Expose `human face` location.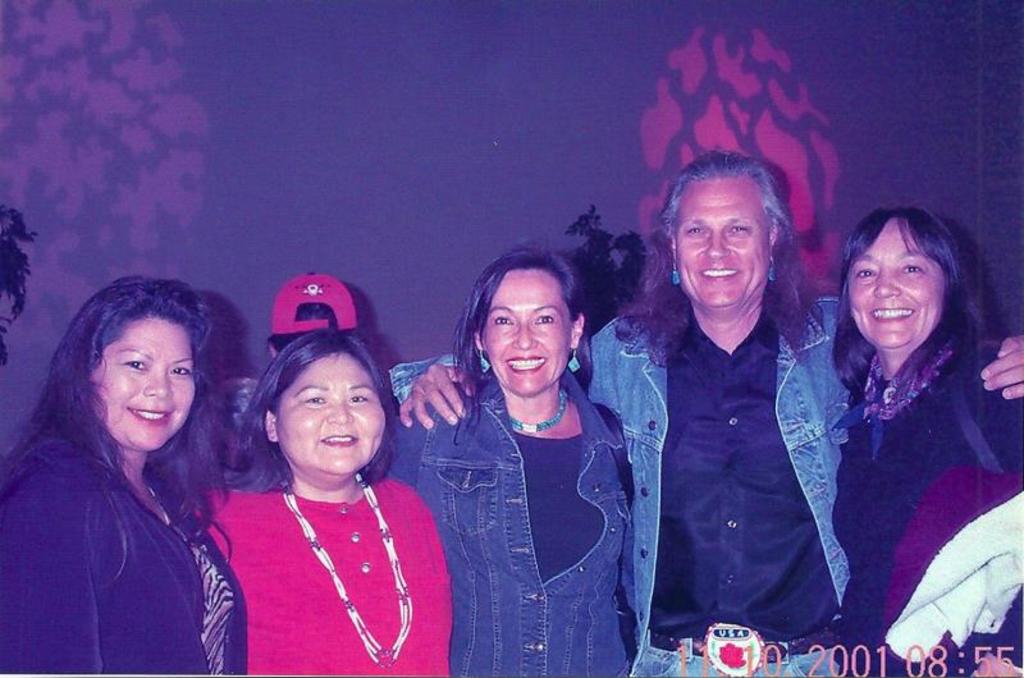
Exposed at [x1=669, y1=179, x2=777, y2=307].
